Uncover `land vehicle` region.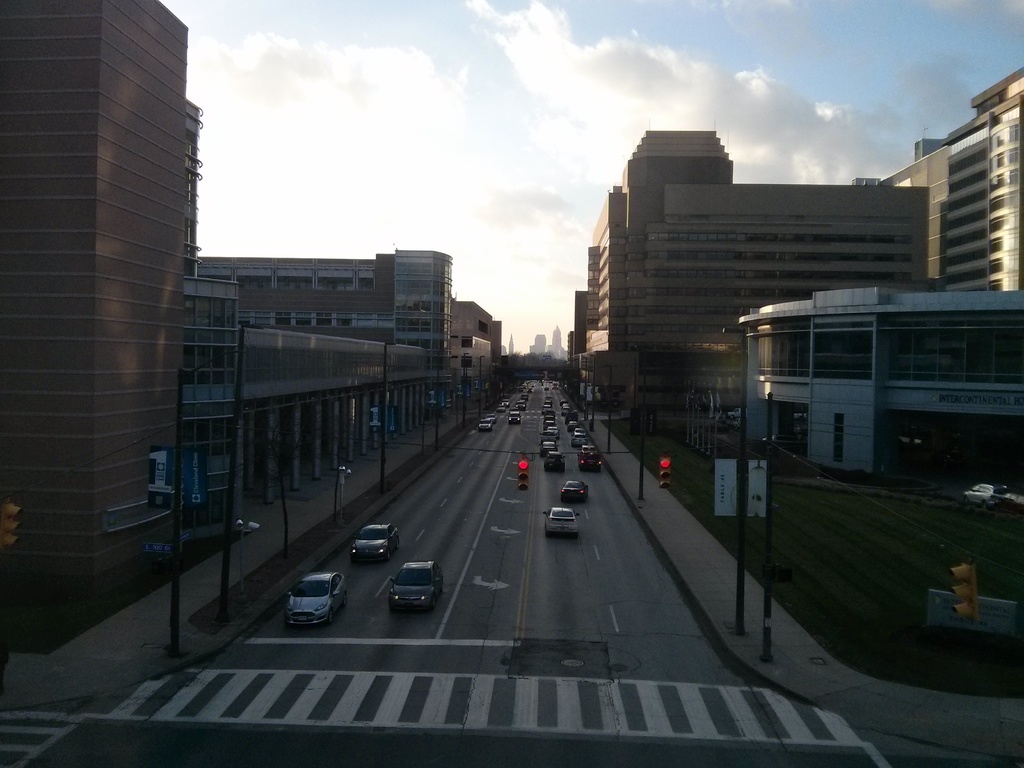
Uncovered: select_region(561, 482, 589, 503).
